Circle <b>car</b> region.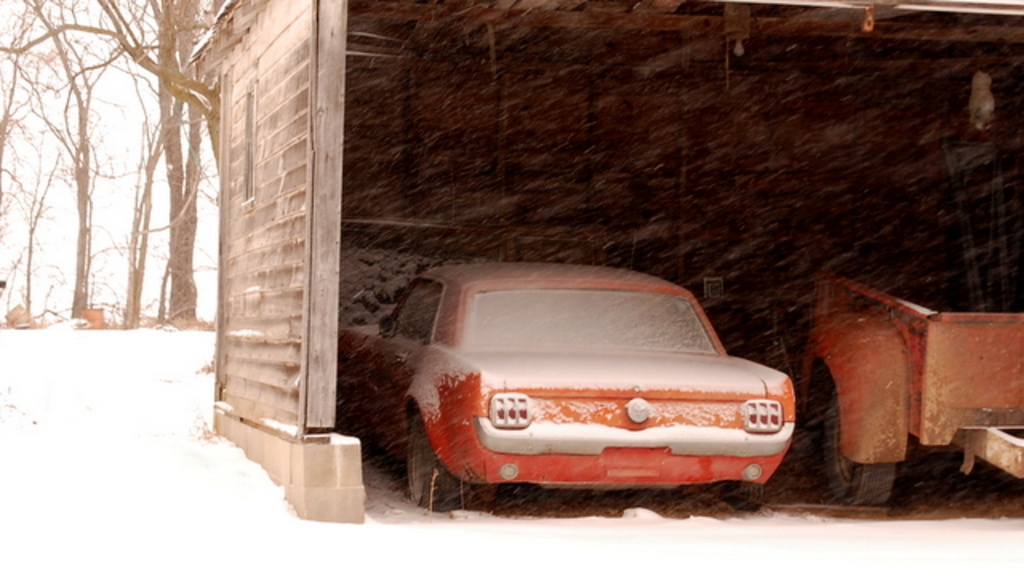
Region: 341 264 792 515.
